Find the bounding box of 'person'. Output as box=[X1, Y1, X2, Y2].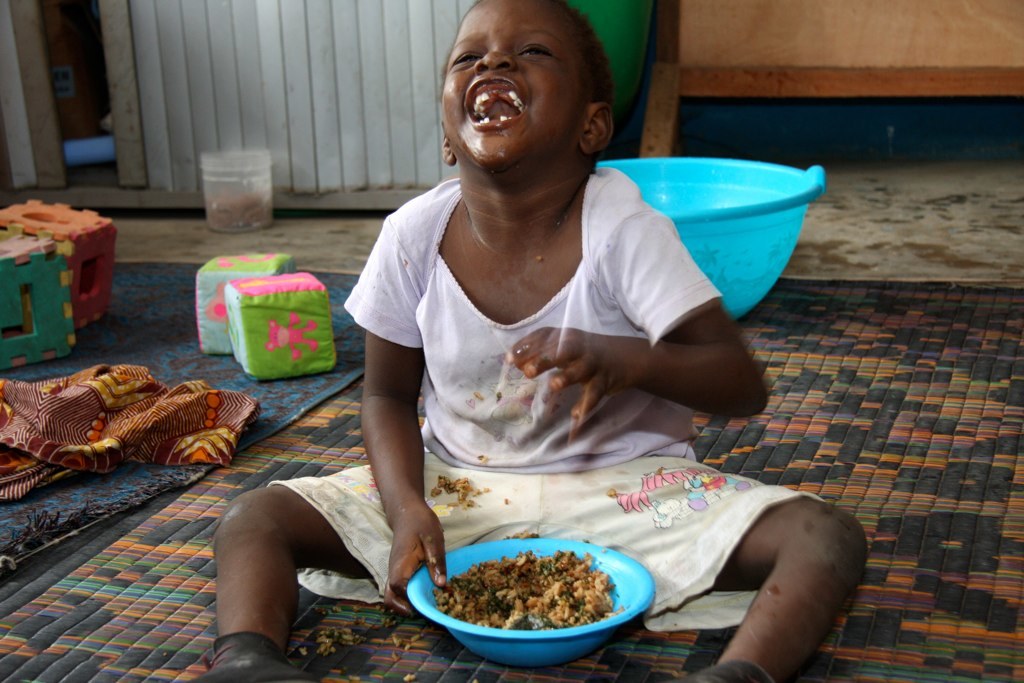
box=[188, 0, 869, 682].
